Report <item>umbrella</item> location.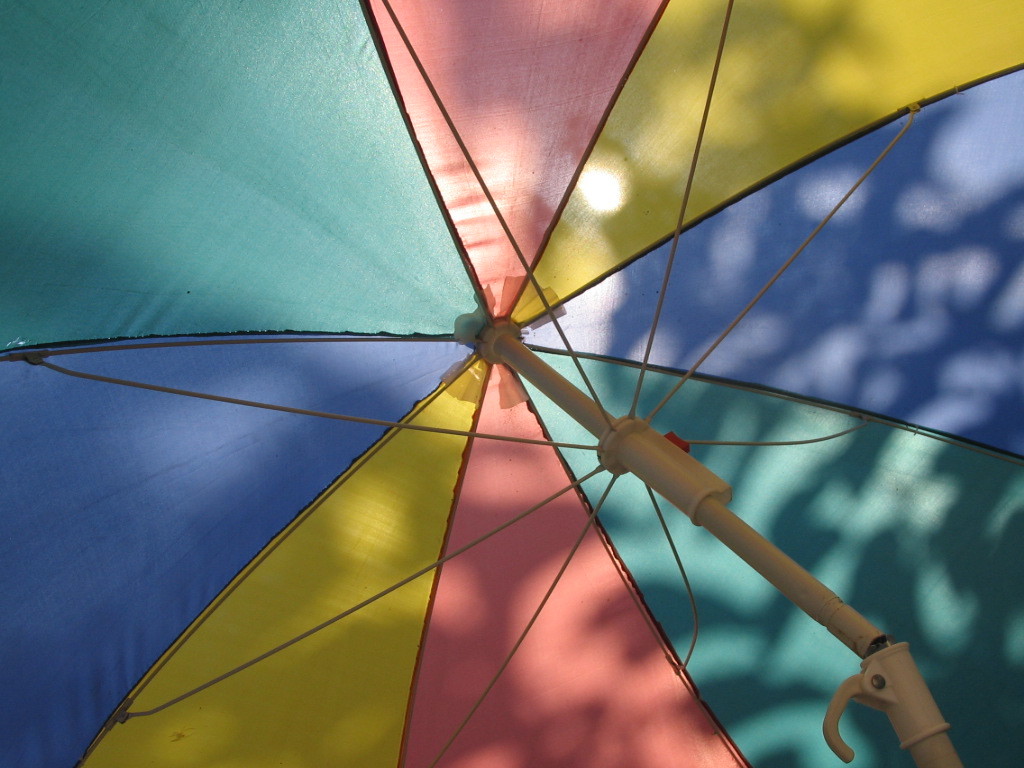
Report: bbox(0, 0, 1023, 767).
